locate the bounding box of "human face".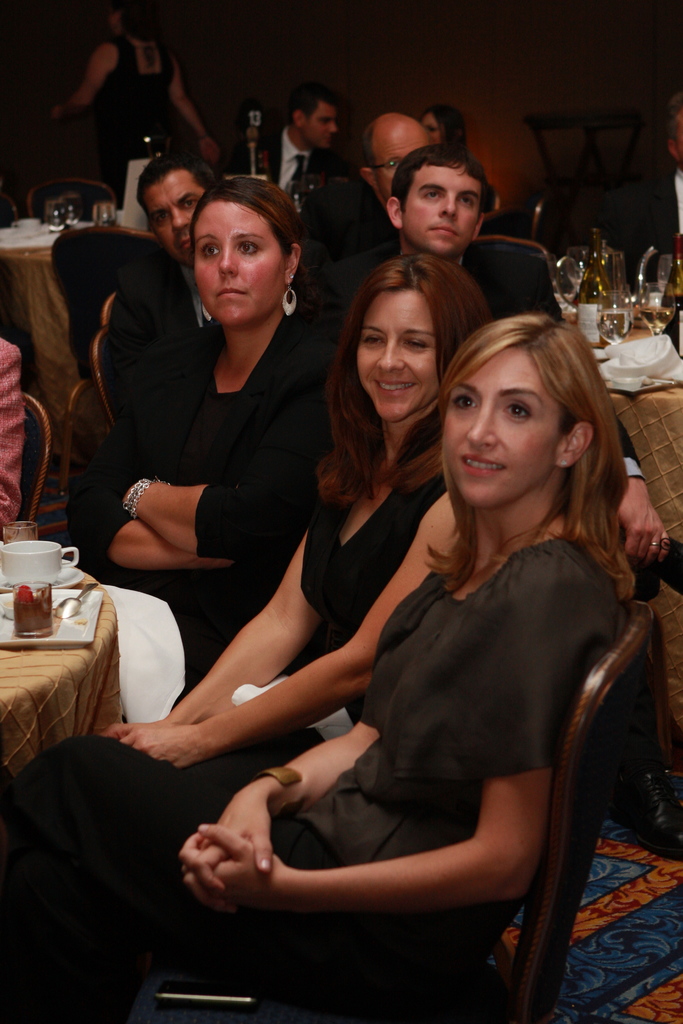
Bounding box: 301,104,336,157.
